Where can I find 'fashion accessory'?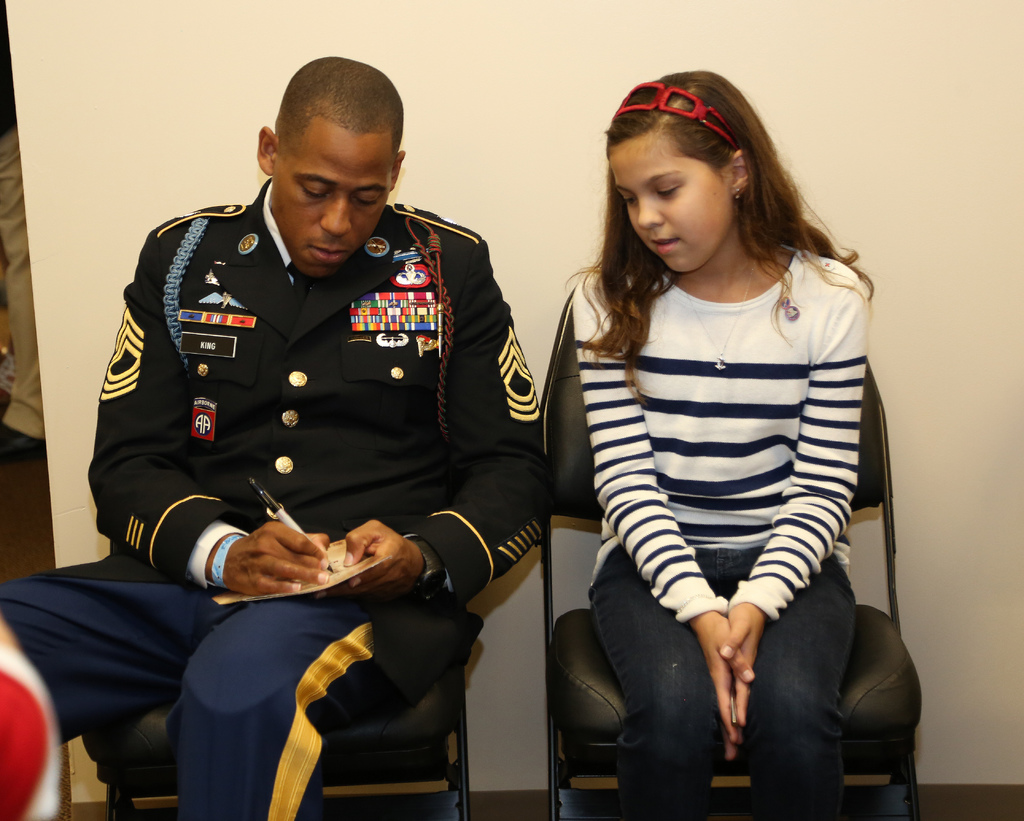
You can find it at x1=676 y1=250 x2=764 y2=374.
